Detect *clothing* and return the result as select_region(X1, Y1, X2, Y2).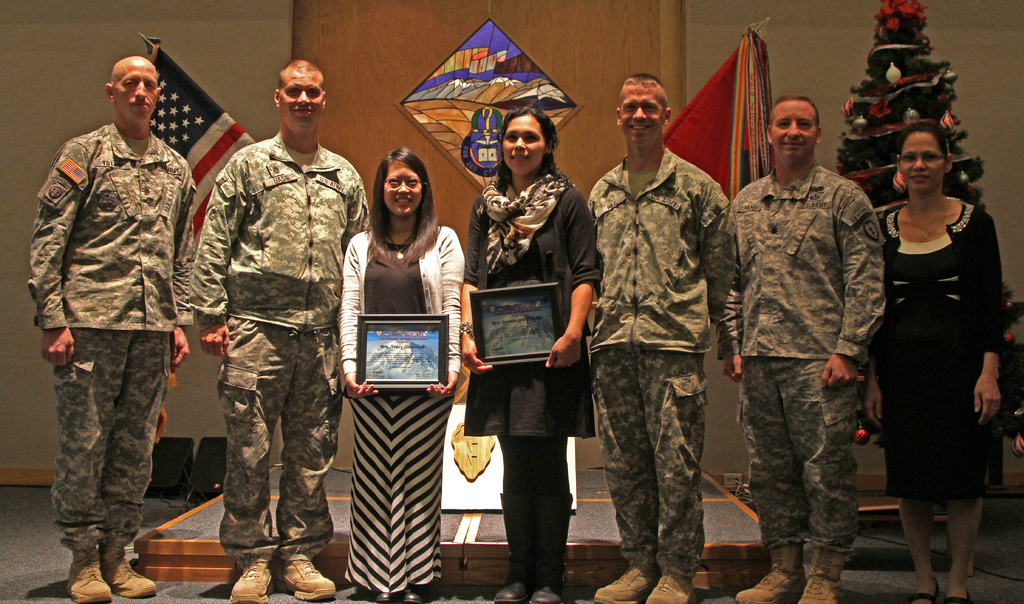
select_region(874, 164, 1009, 518).
